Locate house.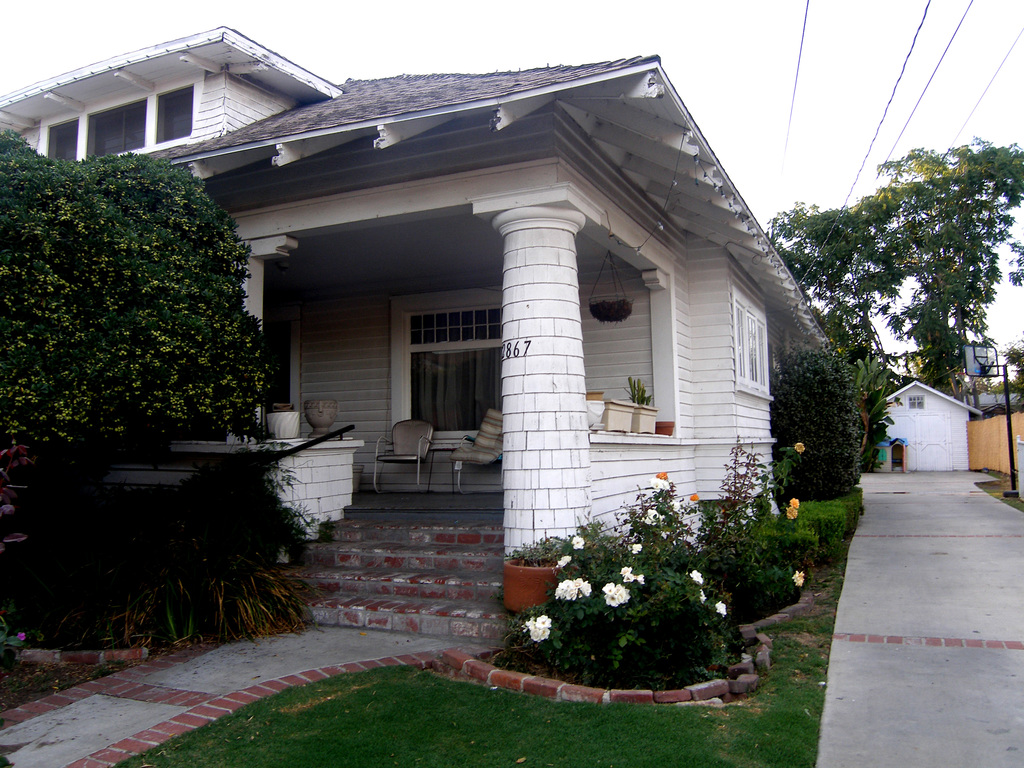
Bounding box: (left=92, top=15, right=856, bottom=616).
